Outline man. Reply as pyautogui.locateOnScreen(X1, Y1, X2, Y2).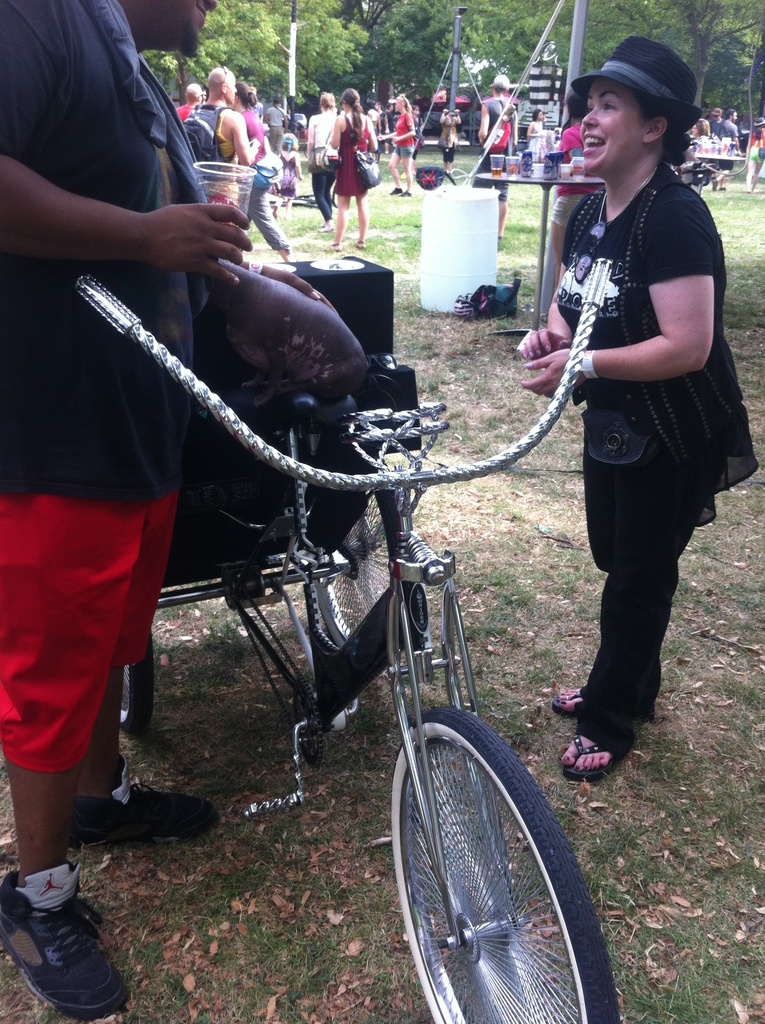
pyautogui.locateOnScreen(714, 109, 742, 189).
